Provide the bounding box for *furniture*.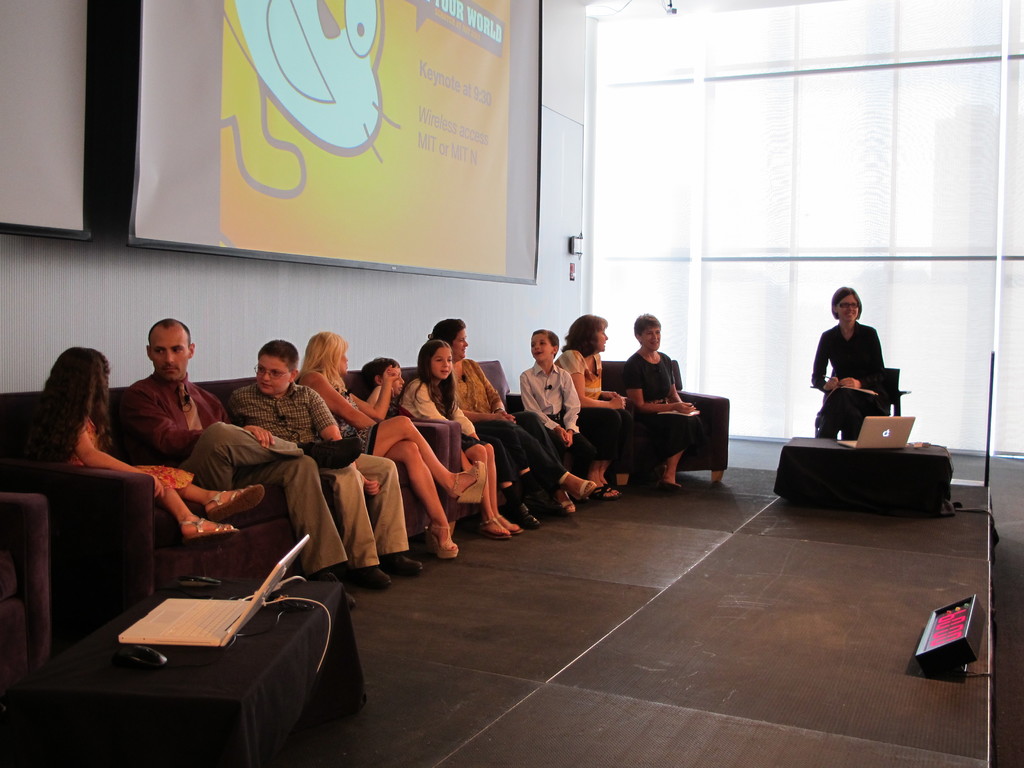
[0, 491, 49, 707].
